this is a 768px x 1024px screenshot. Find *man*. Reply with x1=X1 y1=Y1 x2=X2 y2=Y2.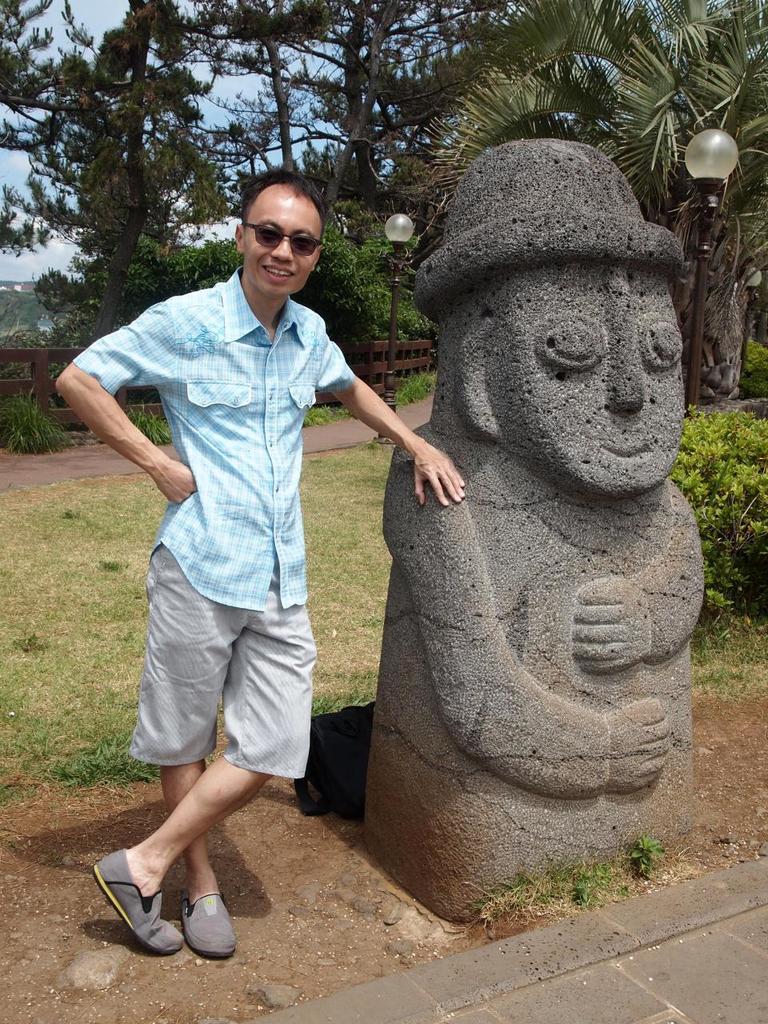
x1=367 y1=148 x2=707 y2=930.
